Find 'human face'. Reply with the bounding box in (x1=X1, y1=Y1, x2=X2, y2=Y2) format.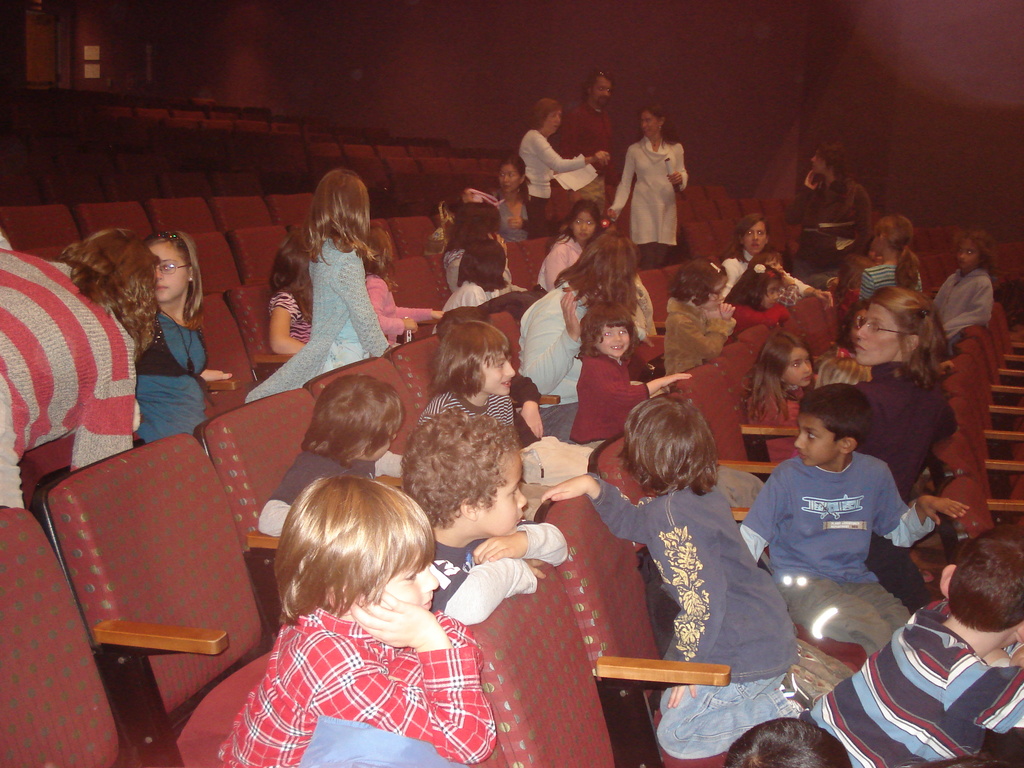
(x1=954, y1=236, x2=979, y2=276).
